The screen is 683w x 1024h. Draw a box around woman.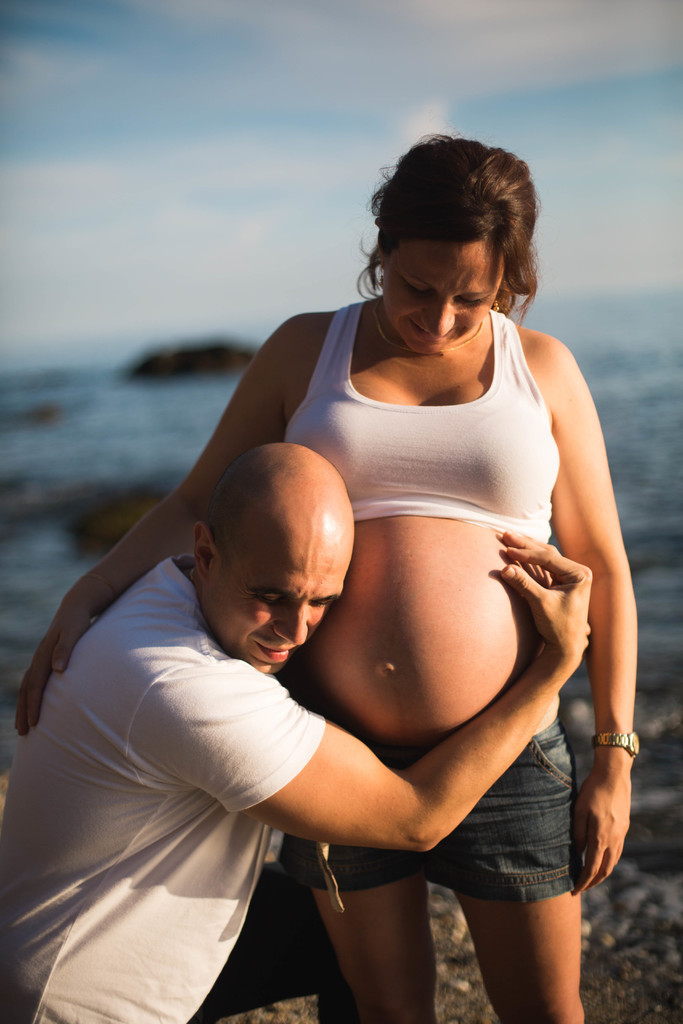
bbox=[116, 145, 637, 971].
